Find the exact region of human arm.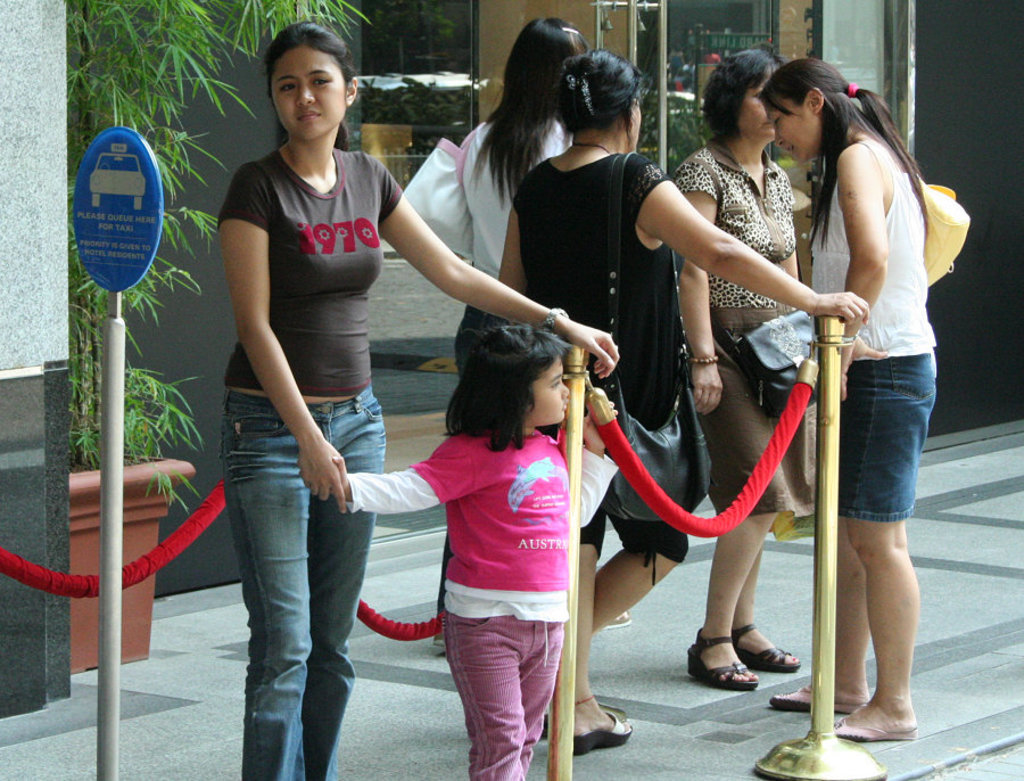
Exact region: (x1=675, y1=158, x2=733, y2=424).
